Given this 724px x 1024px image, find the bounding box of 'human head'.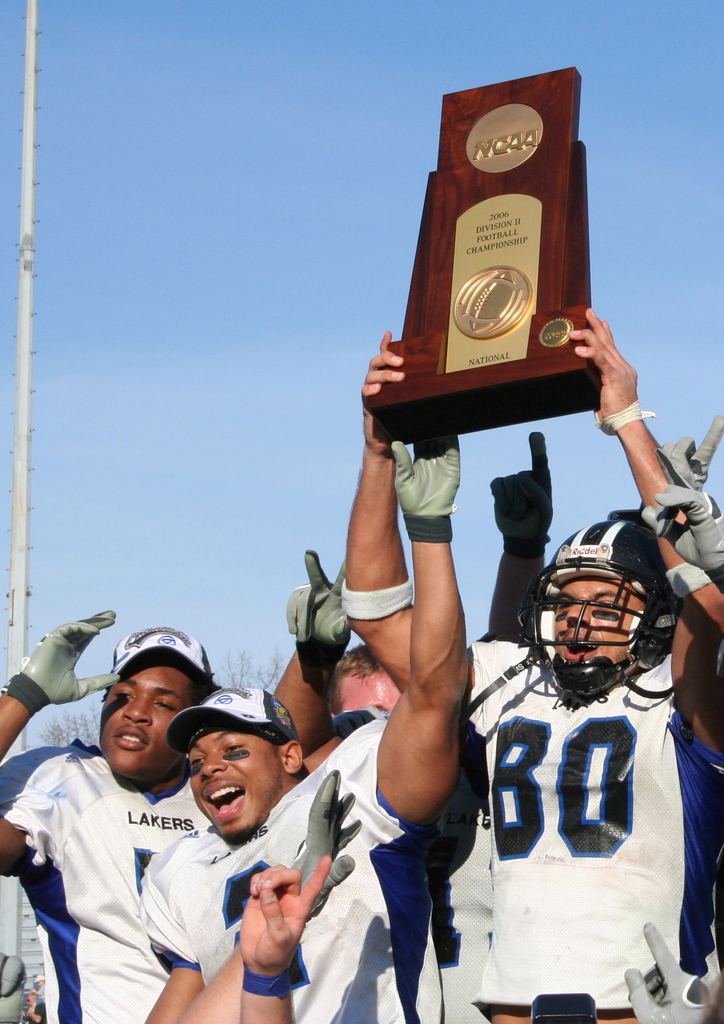
select_region(97, 620, 211, 777).
